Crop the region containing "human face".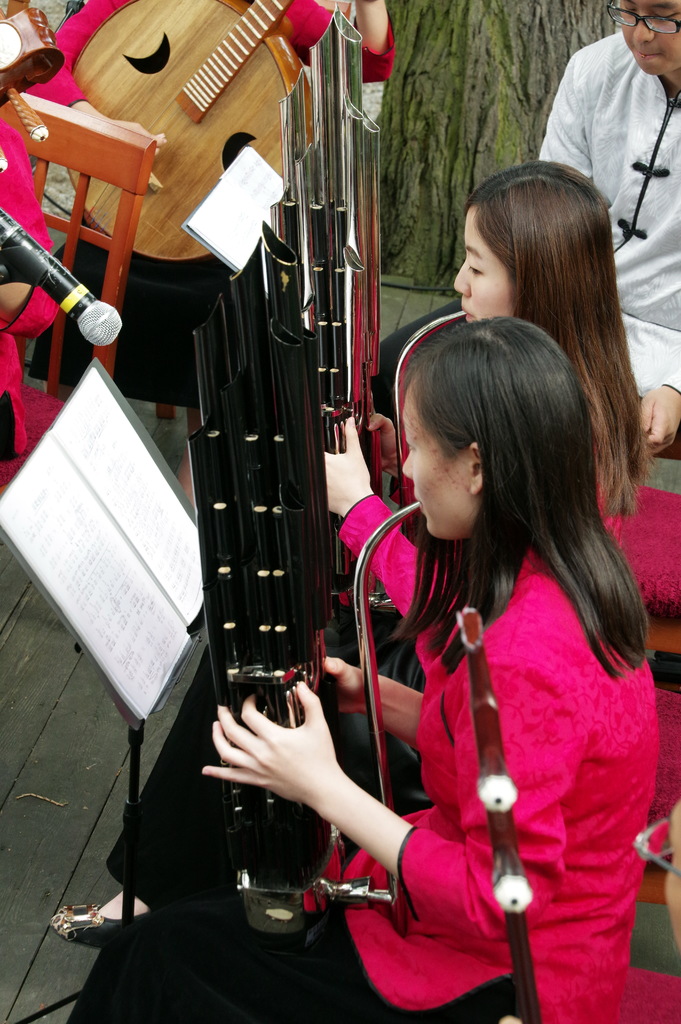
Crop region: region(611, 0, 680, 79).
